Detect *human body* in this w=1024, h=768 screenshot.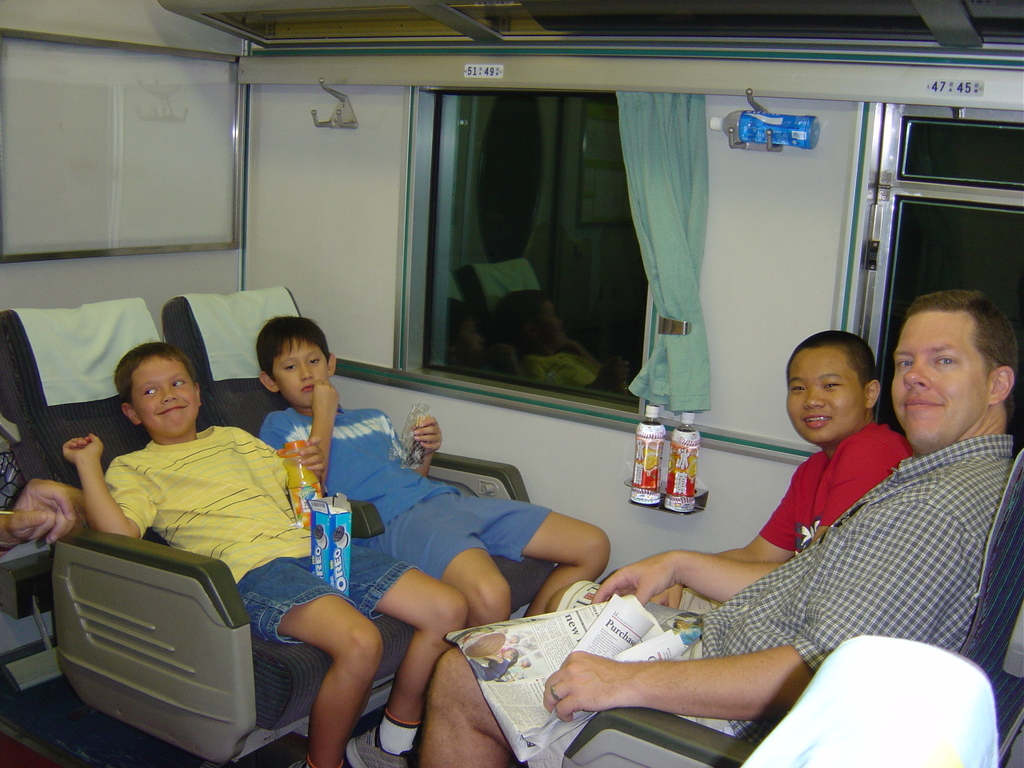
Detection: select_region(265, 405, 603, 637).
